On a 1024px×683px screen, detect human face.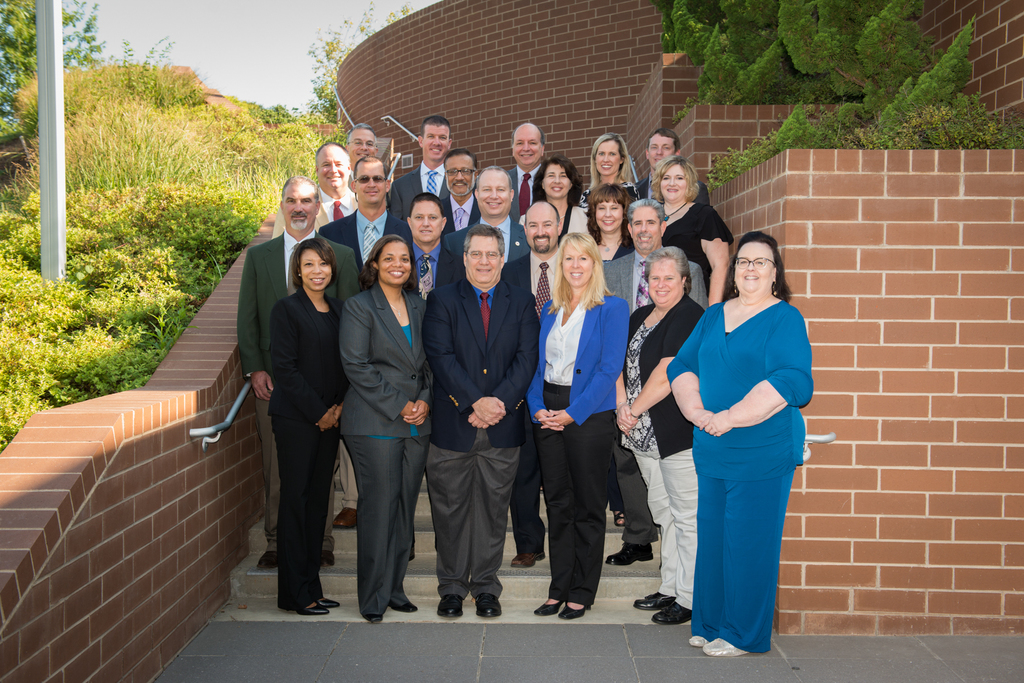
379, 241, 409, 283.
